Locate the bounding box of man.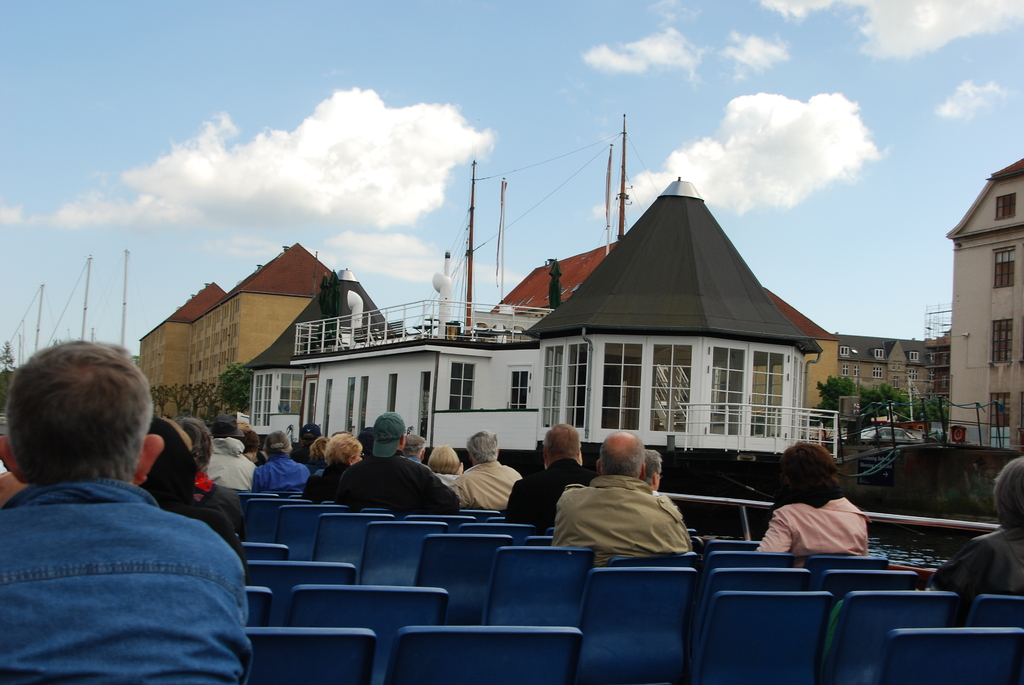
Bounding box: (x1=548, y1=430, x2=692, y2=568).
